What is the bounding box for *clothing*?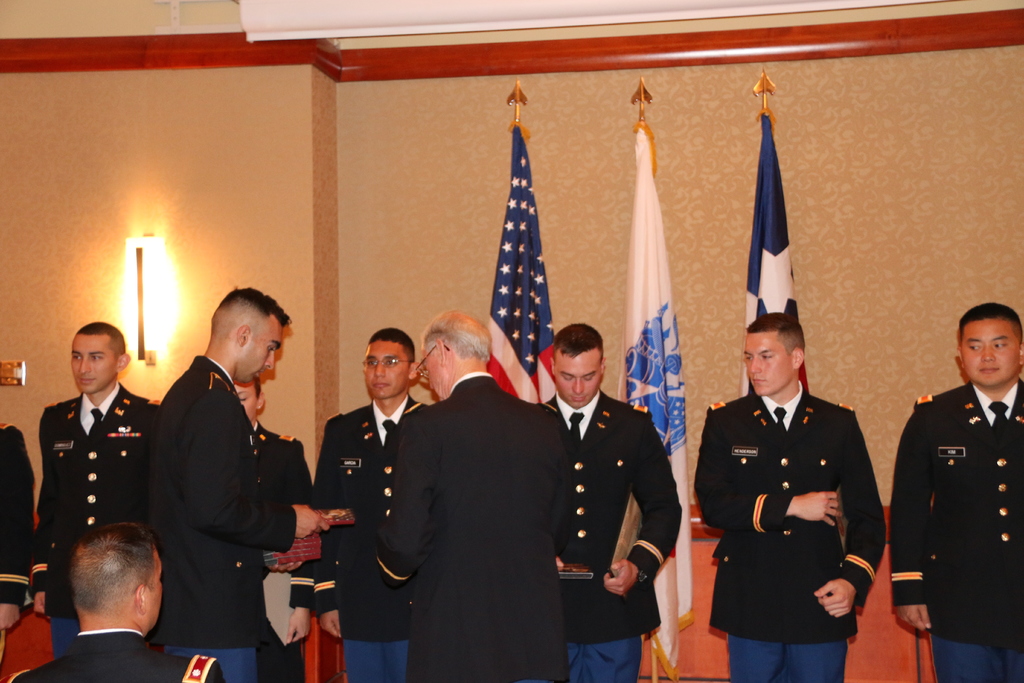
box(29, 622, 225, 682).
